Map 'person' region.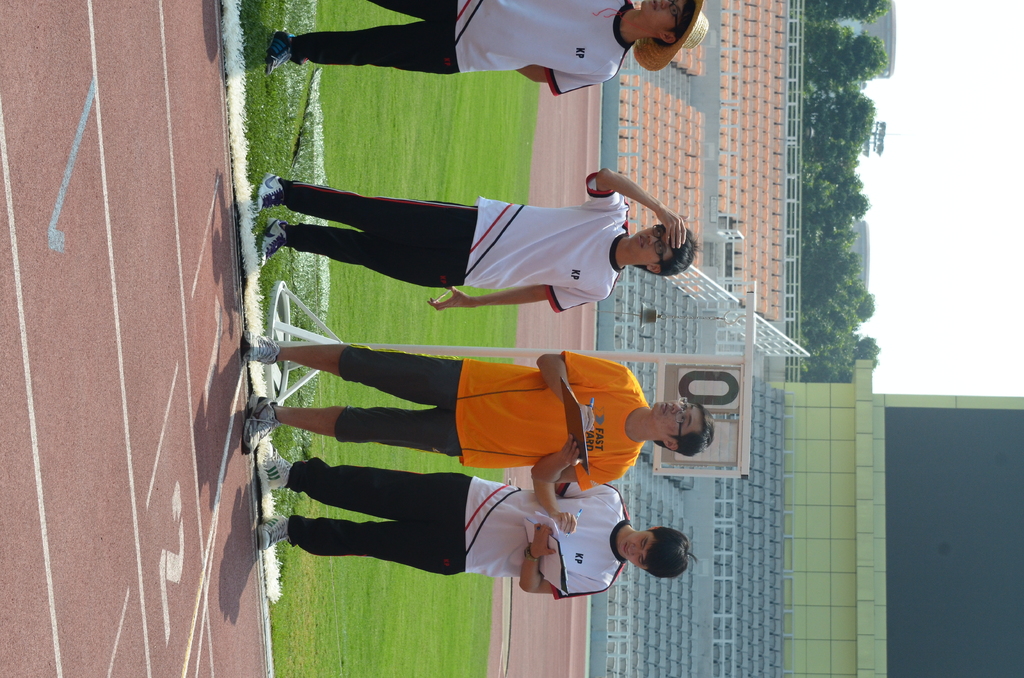
Mapped to {"left": 257, "top": 167, "right": 703, "bottom": 311}.
